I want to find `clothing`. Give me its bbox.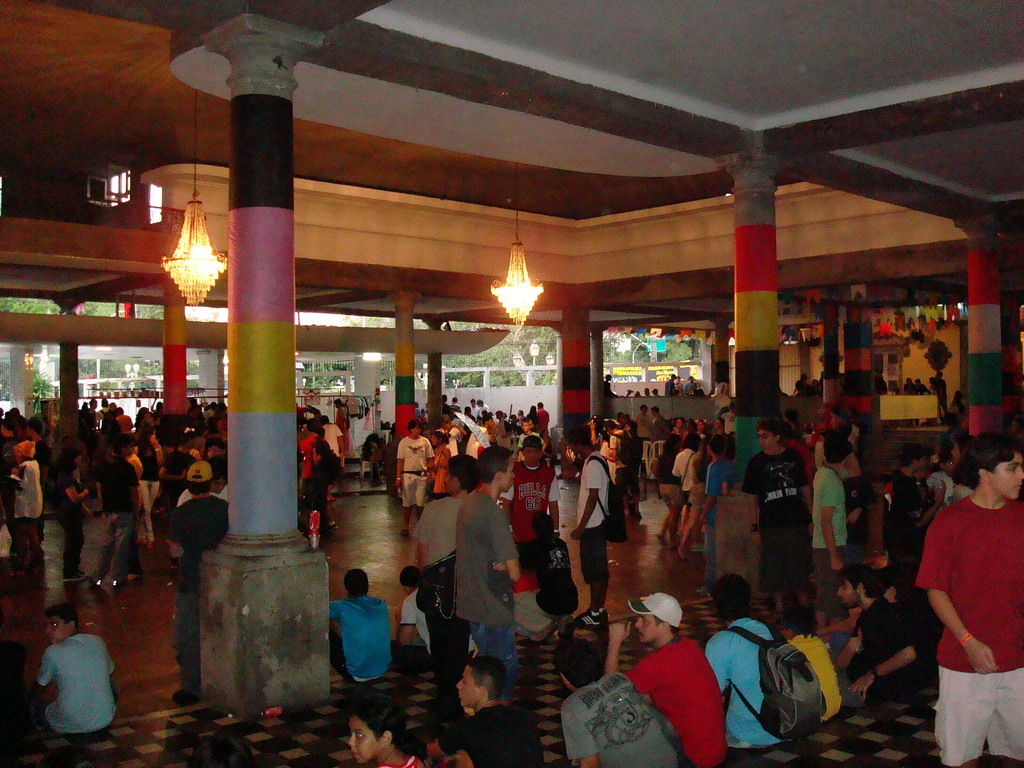
628:633:723:767.
